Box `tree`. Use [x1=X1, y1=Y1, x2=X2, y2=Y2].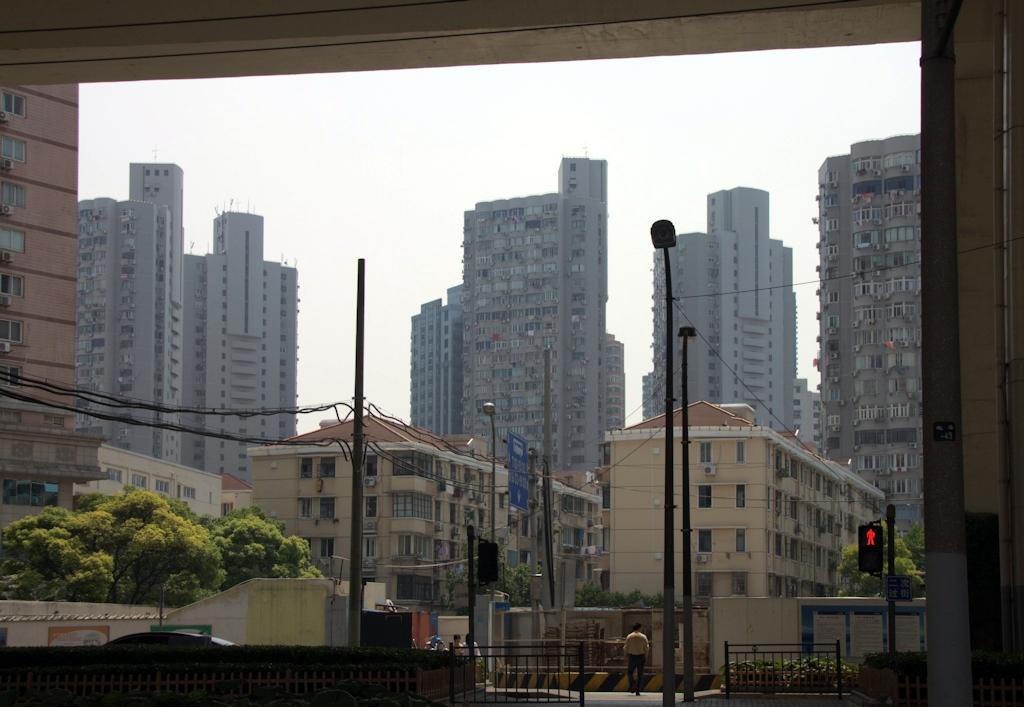
[x1=824, y1=529, x2=918, y2=609].
